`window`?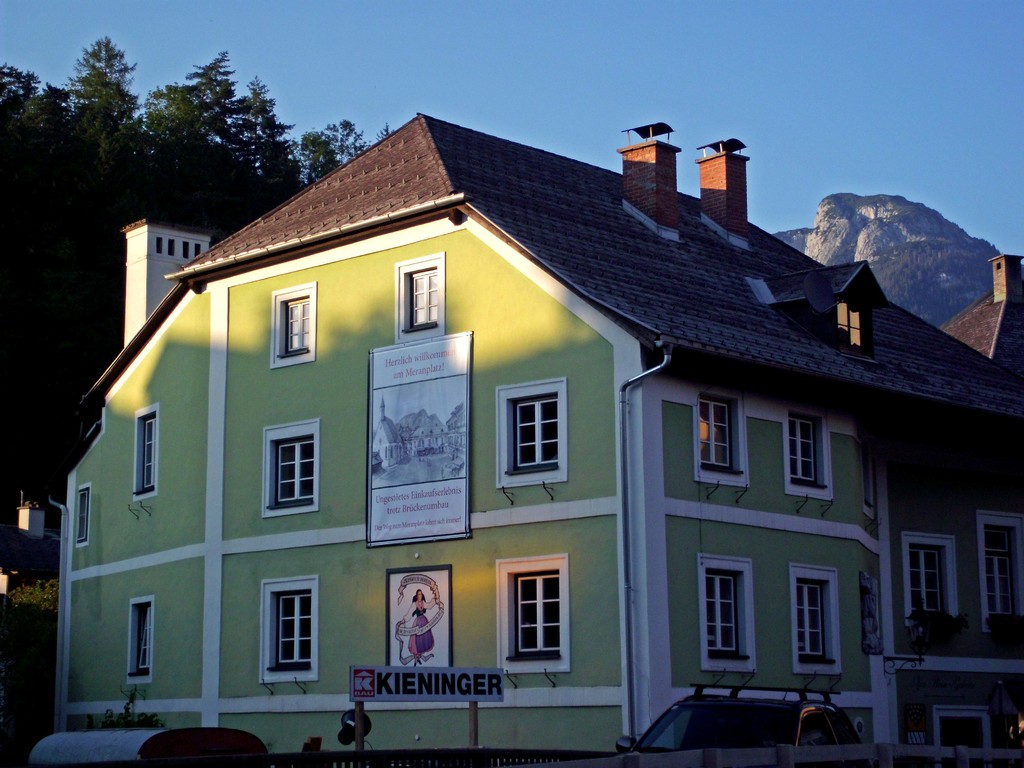
<bbox>124, 414, 164, 492</bbox>
